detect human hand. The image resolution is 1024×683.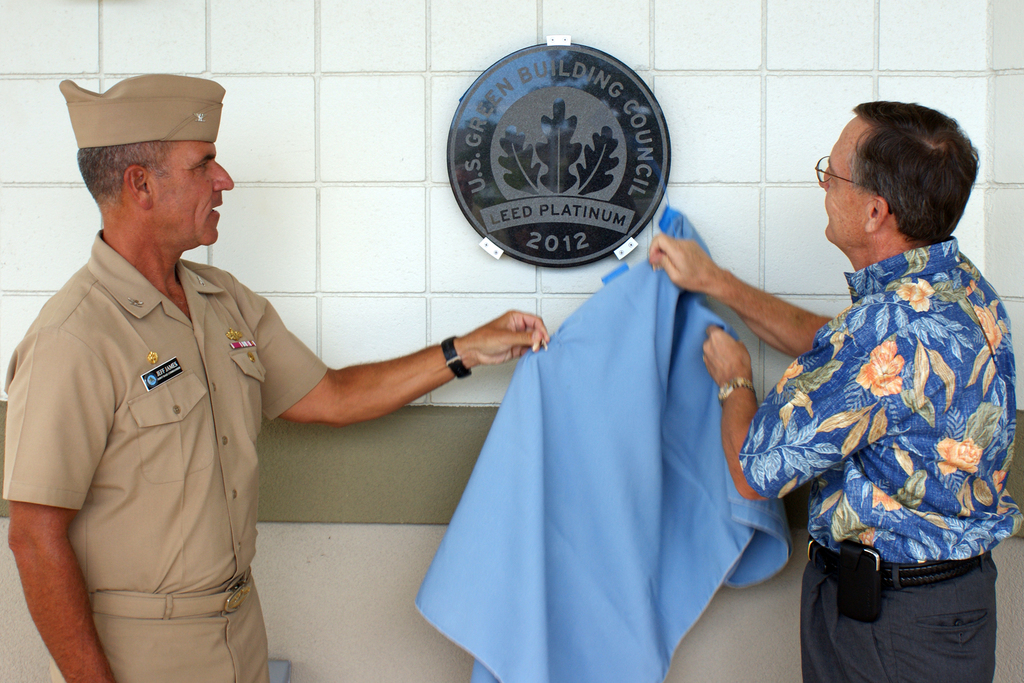
BBox(647, 231, 716, 294).
